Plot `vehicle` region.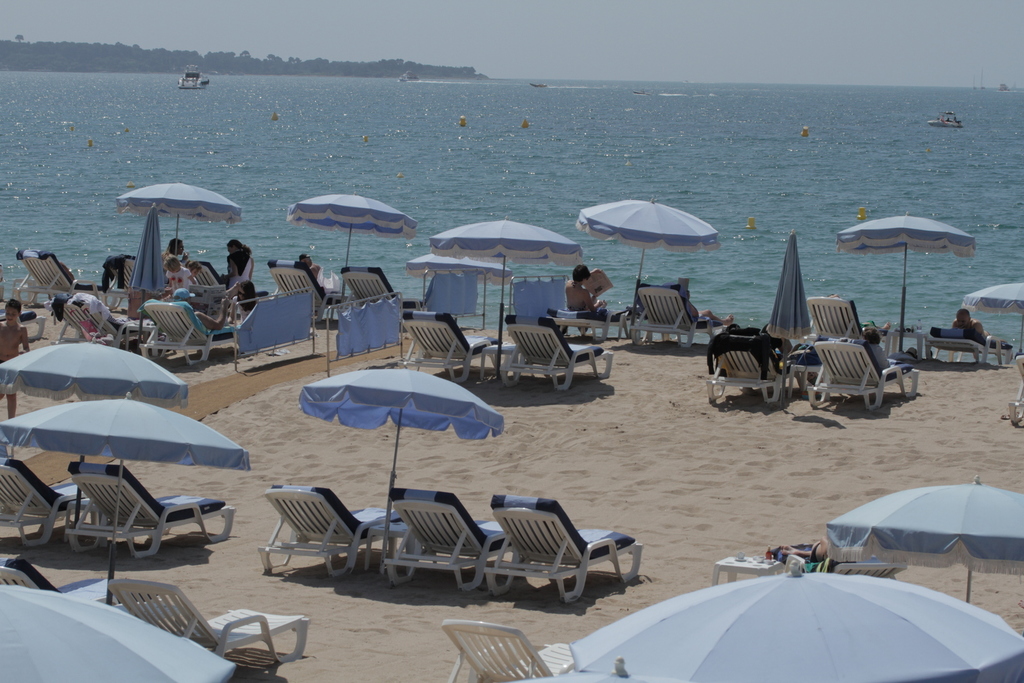
Plotted at bbox(927, 108, 963, 129).
